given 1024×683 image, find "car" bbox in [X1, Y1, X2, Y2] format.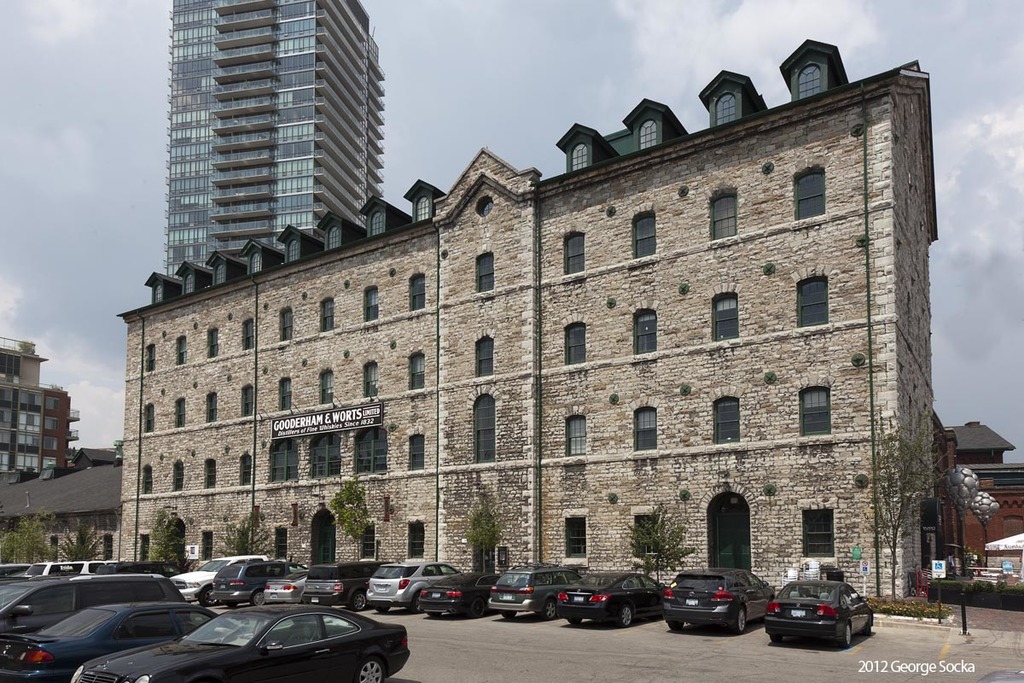
[70, 604, 409, 682].
